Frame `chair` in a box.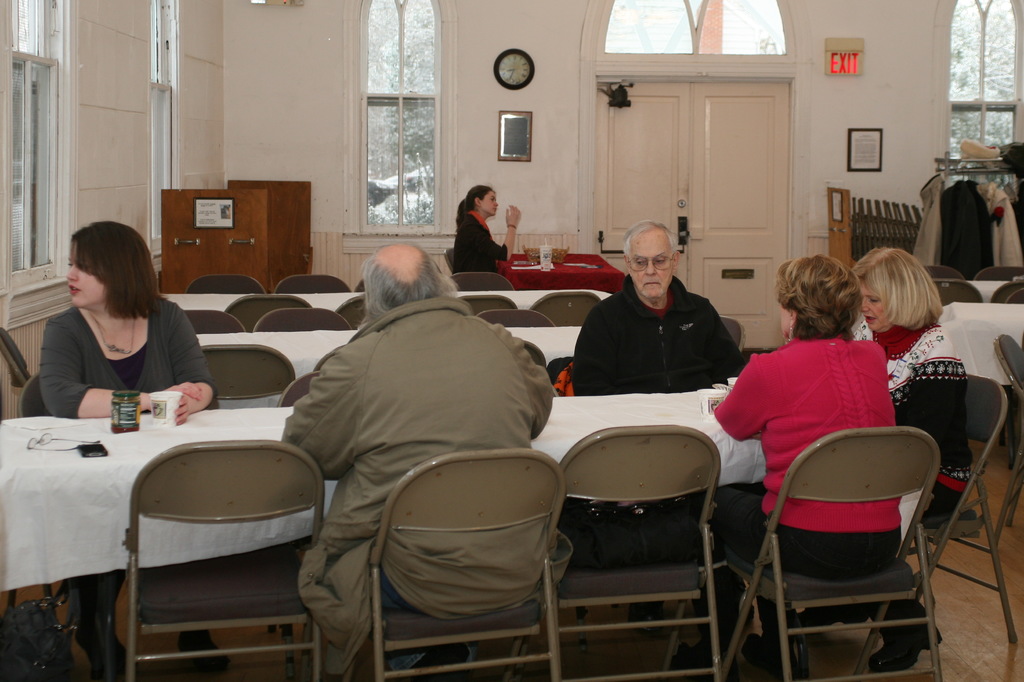
329/445/563/681.
